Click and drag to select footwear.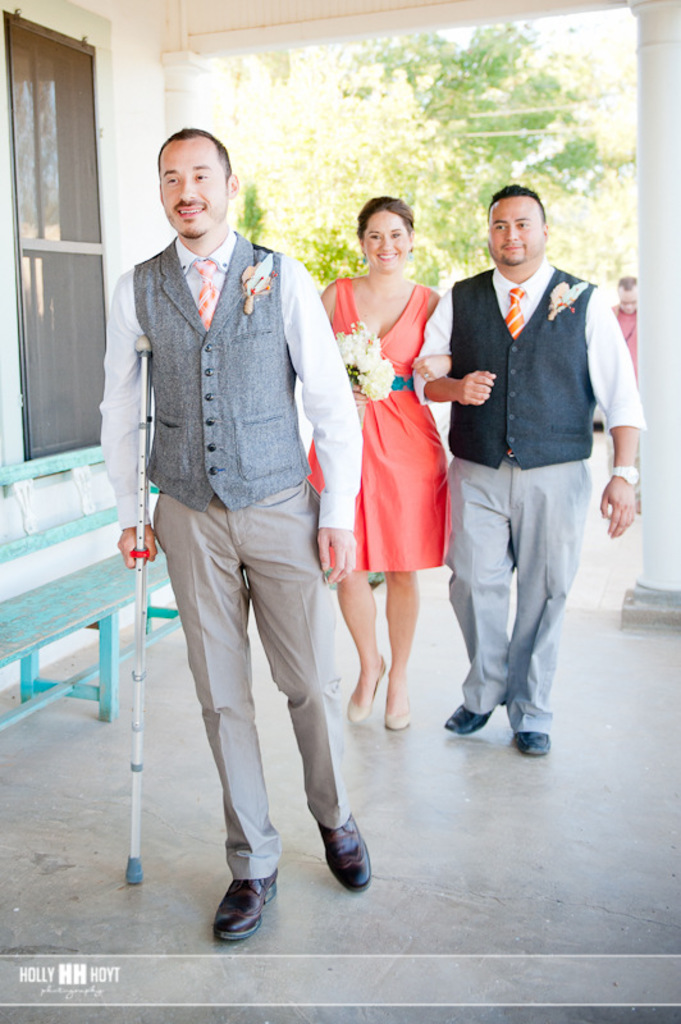
Selection: <box>317,812,369,893</box>.
